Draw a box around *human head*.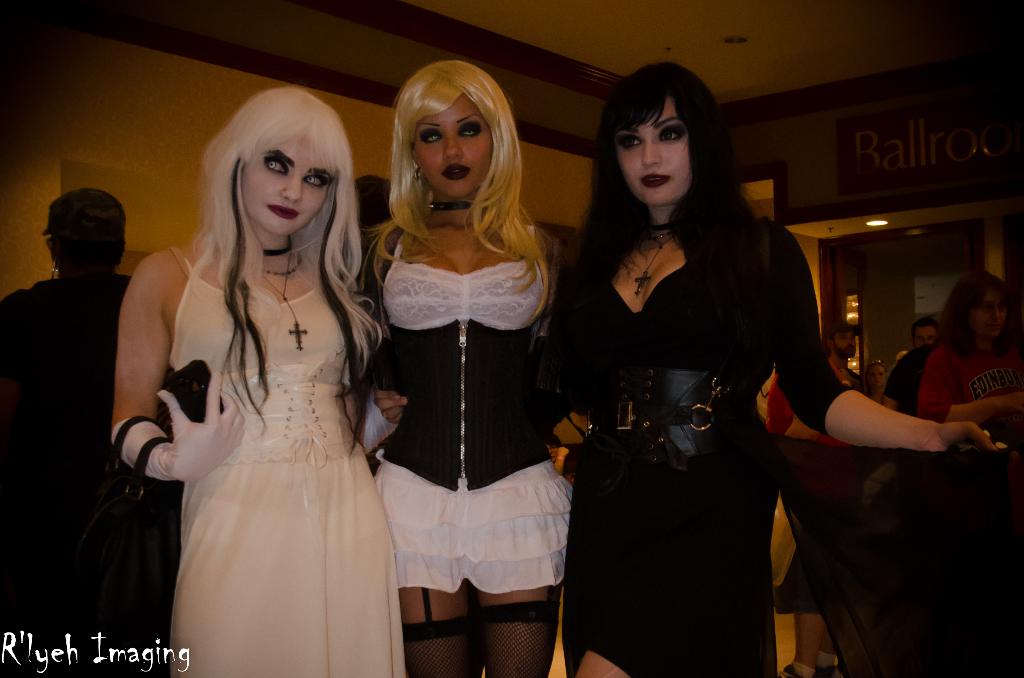
(351,171,395,231).
